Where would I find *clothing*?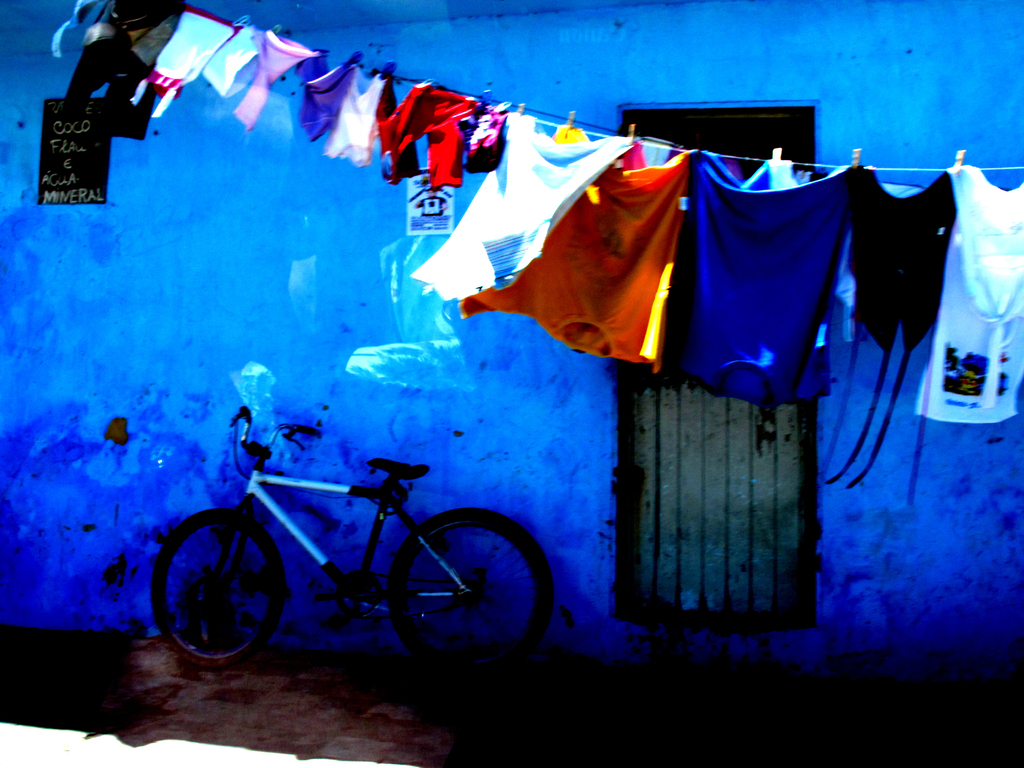
At bbox=[321, 72, 379, 181].
